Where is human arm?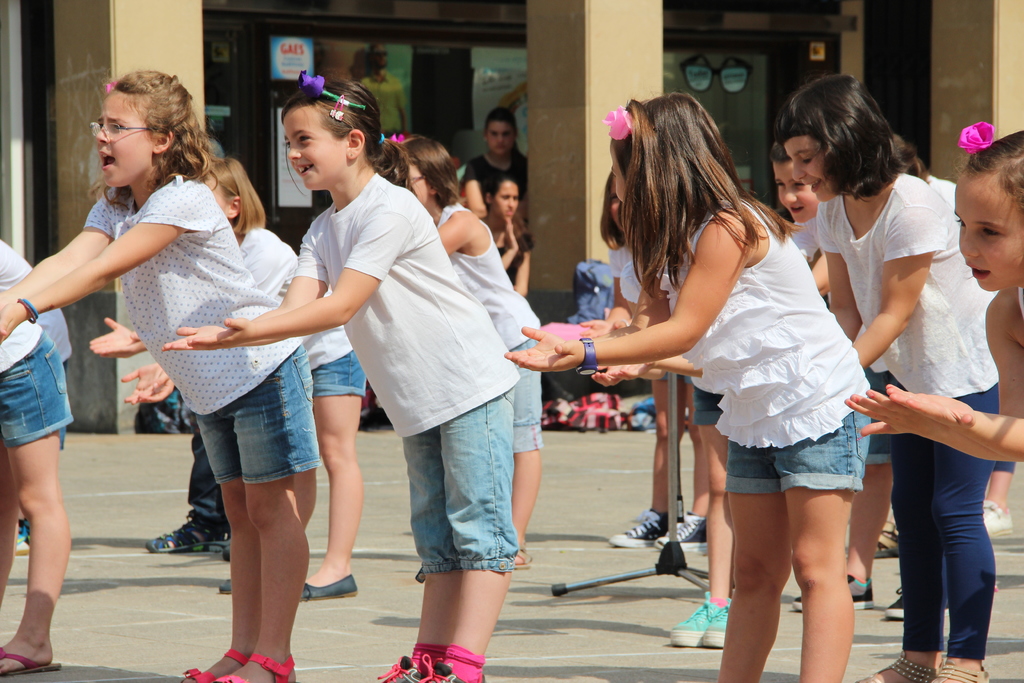
x1=158, y1=232, x2=330, y2=349.
